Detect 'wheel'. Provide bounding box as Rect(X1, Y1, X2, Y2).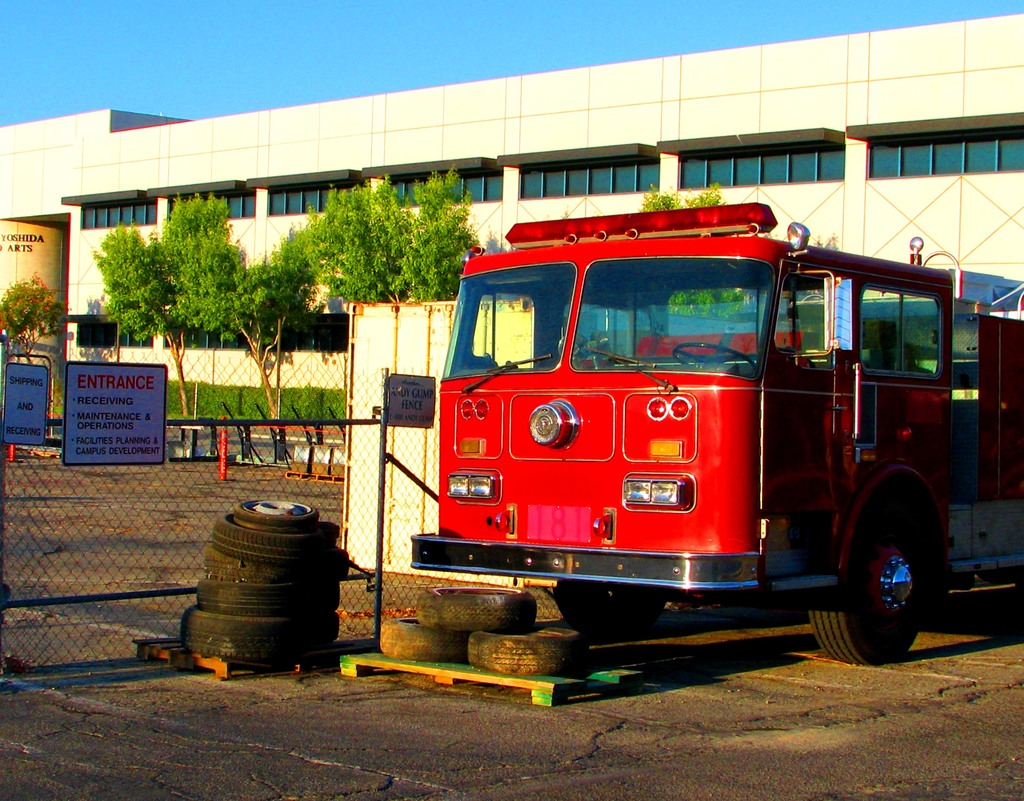
Rect(671, 342, 760, 378).
